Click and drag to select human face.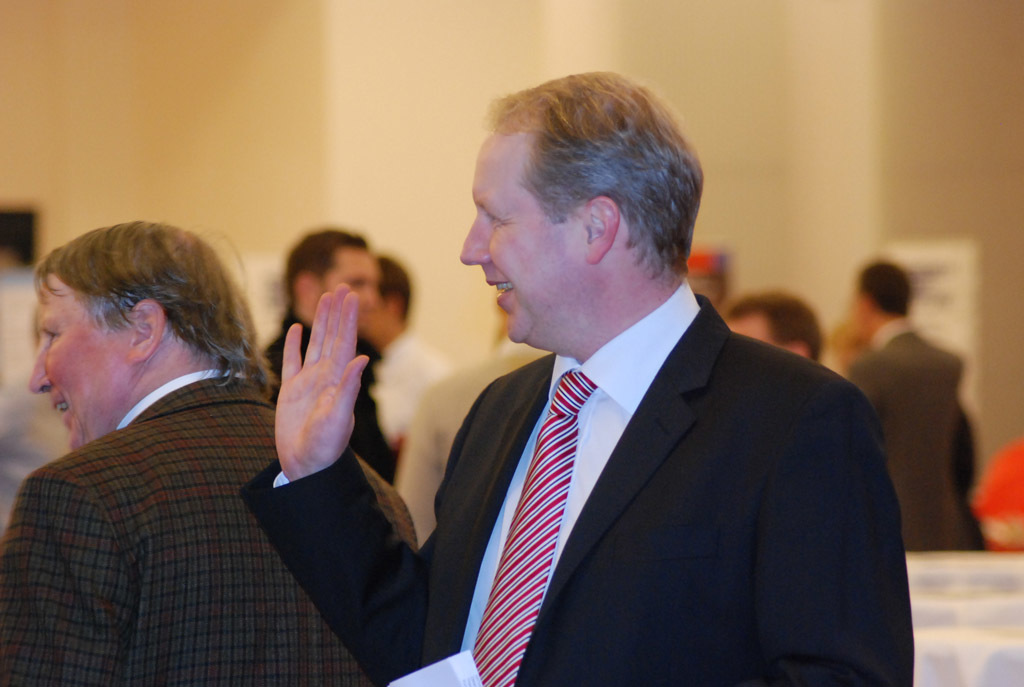
Selection: bbox=[721, 316, 776, 344].
